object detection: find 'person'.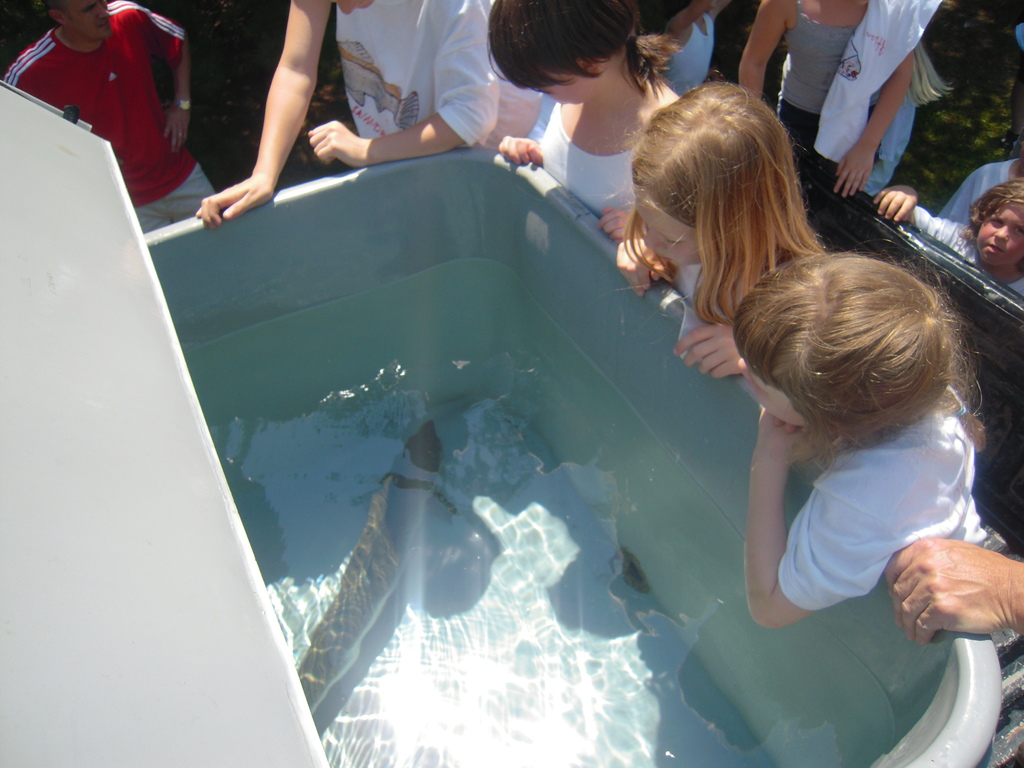
<bbox>873, 163, 1023, 308</bbox>.
